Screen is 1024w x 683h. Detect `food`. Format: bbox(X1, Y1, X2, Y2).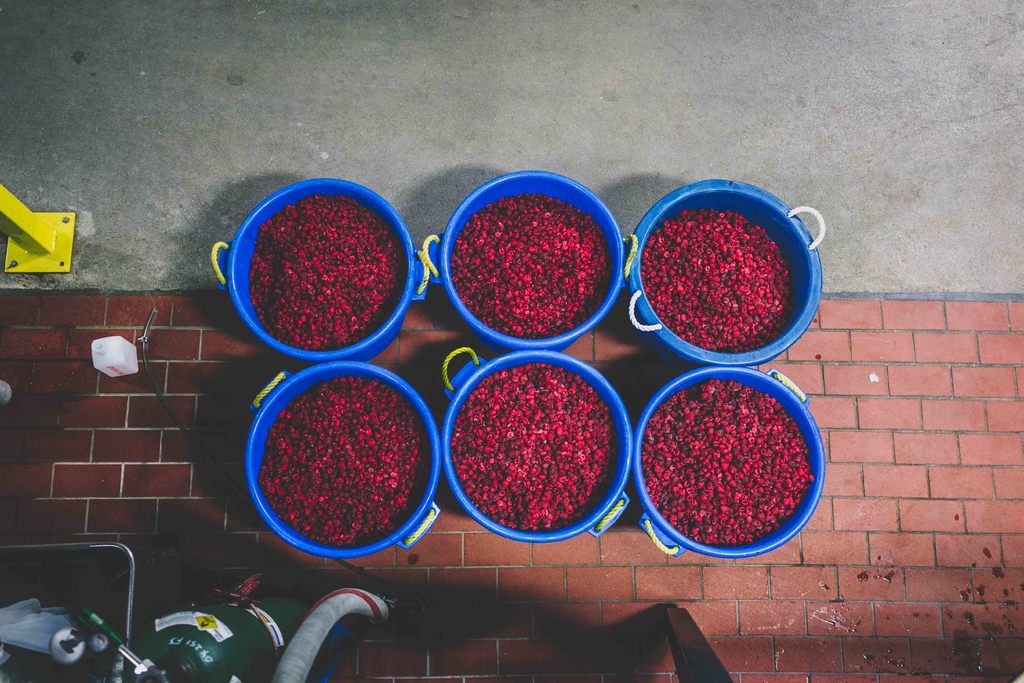
bbox(451, 189, 620, 342).
